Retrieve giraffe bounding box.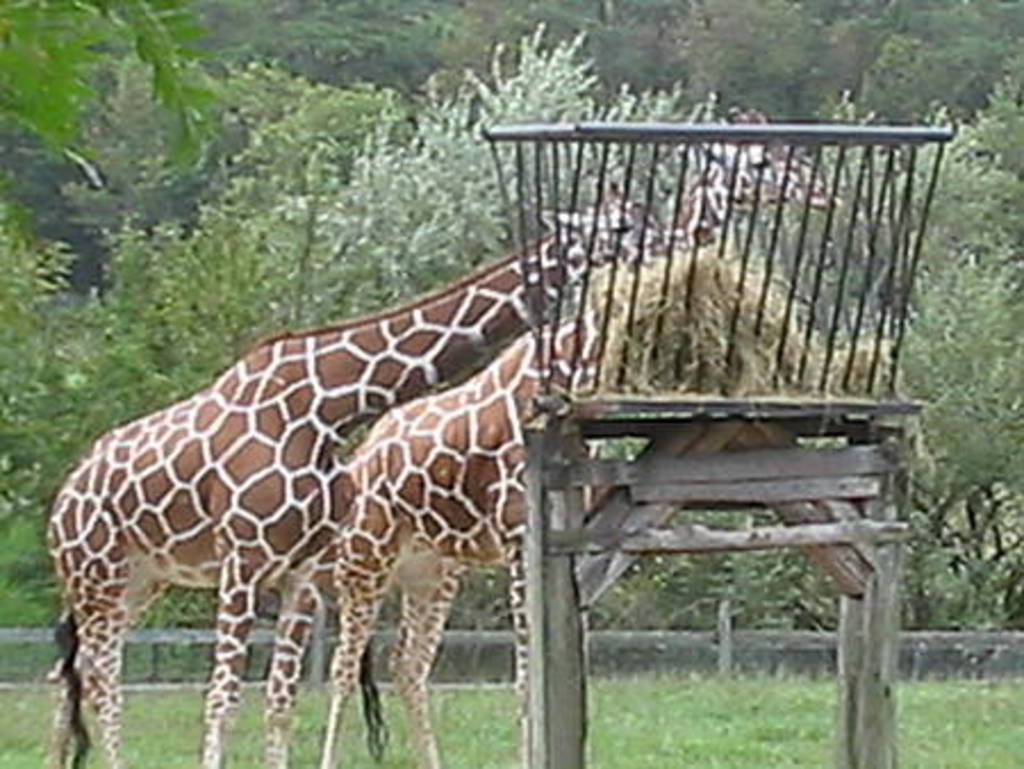
Bounding box: 307, 191, 778, 767.
